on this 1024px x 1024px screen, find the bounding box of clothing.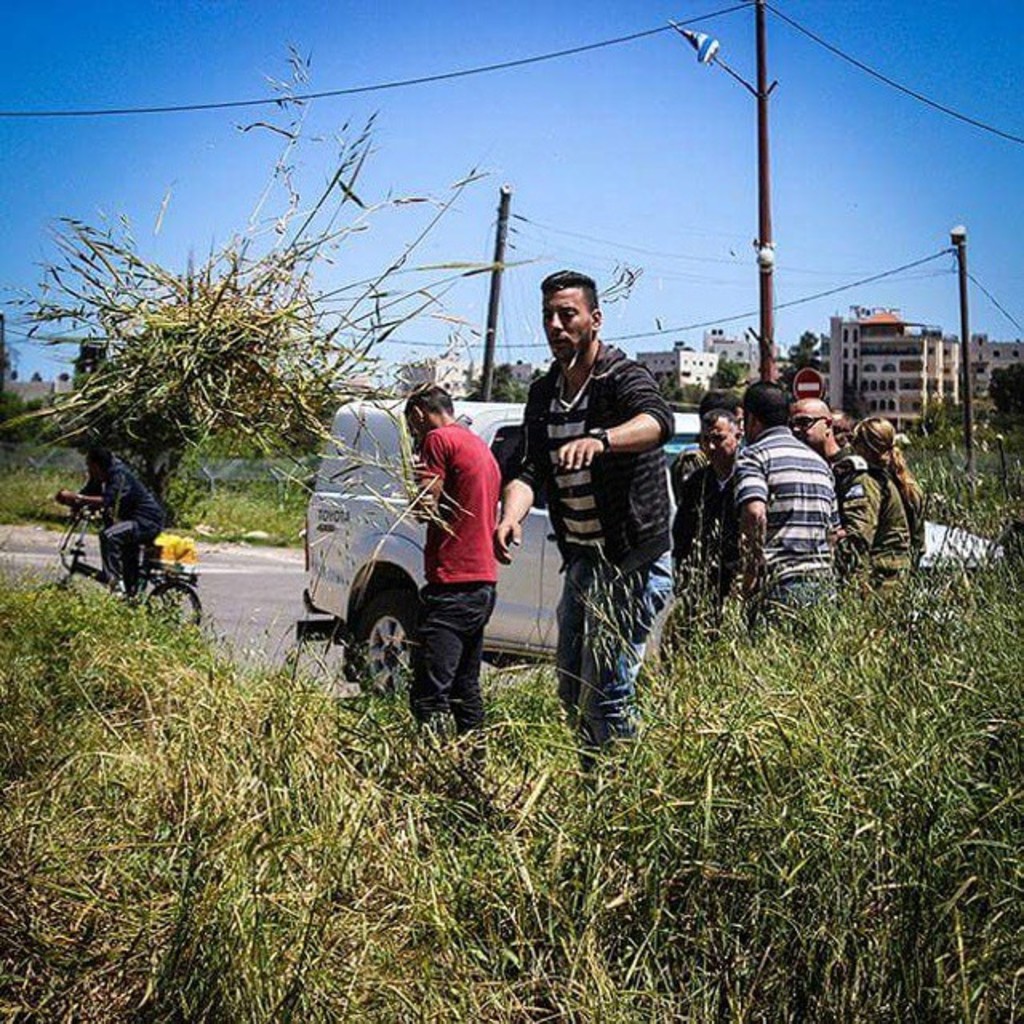
Bounding box: {"x1": 83, "y1": 418, "x2": 184, "y2": 592}.
